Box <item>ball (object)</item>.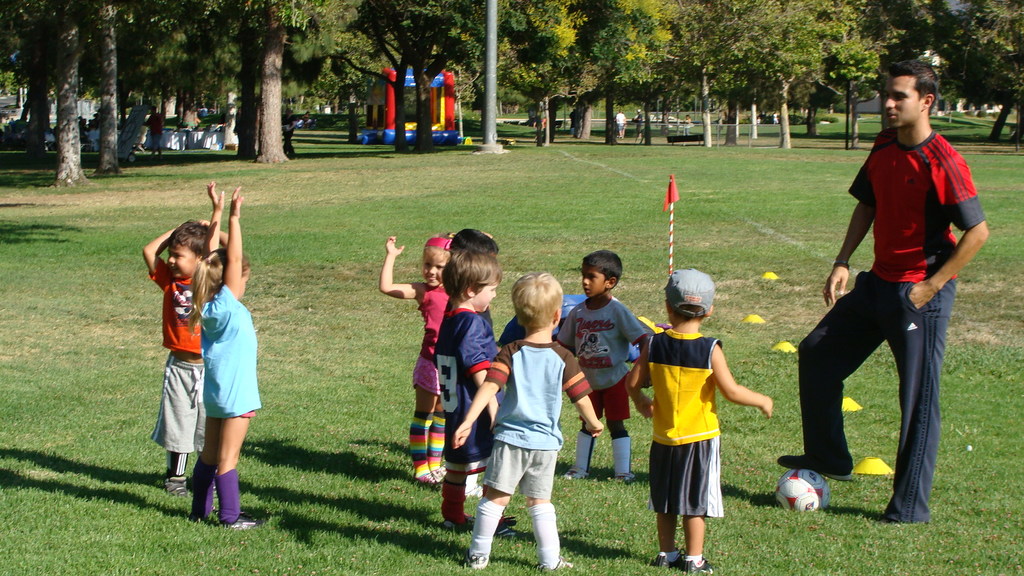
crop(781, 468, 829, 517).
